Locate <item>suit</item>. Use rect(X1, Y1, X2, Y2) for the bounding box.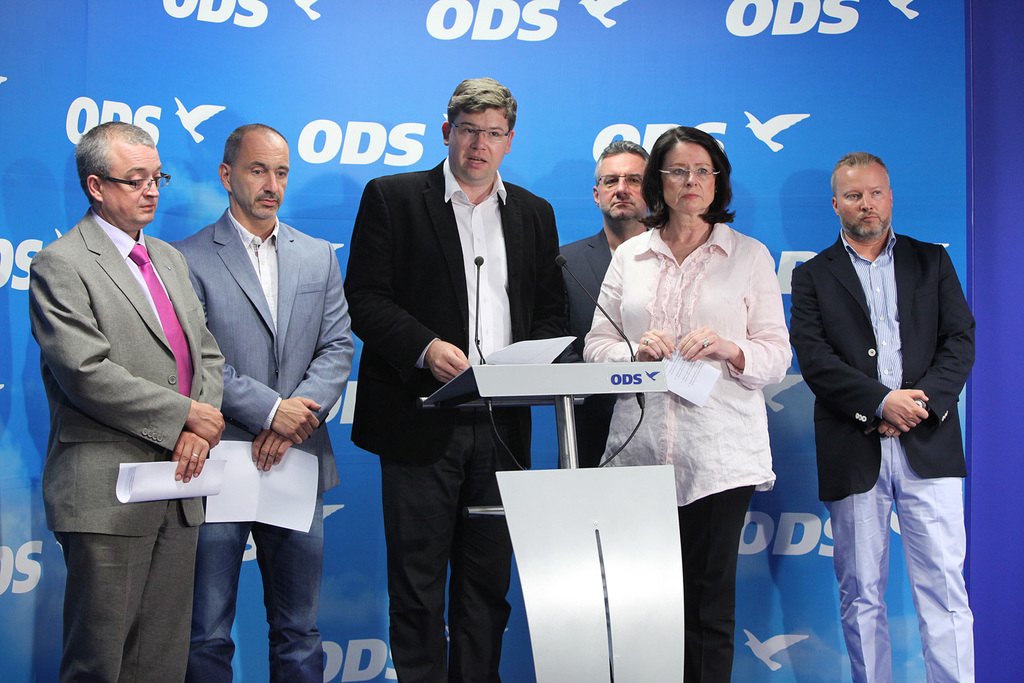
rect(169, 204, 356, 682).
